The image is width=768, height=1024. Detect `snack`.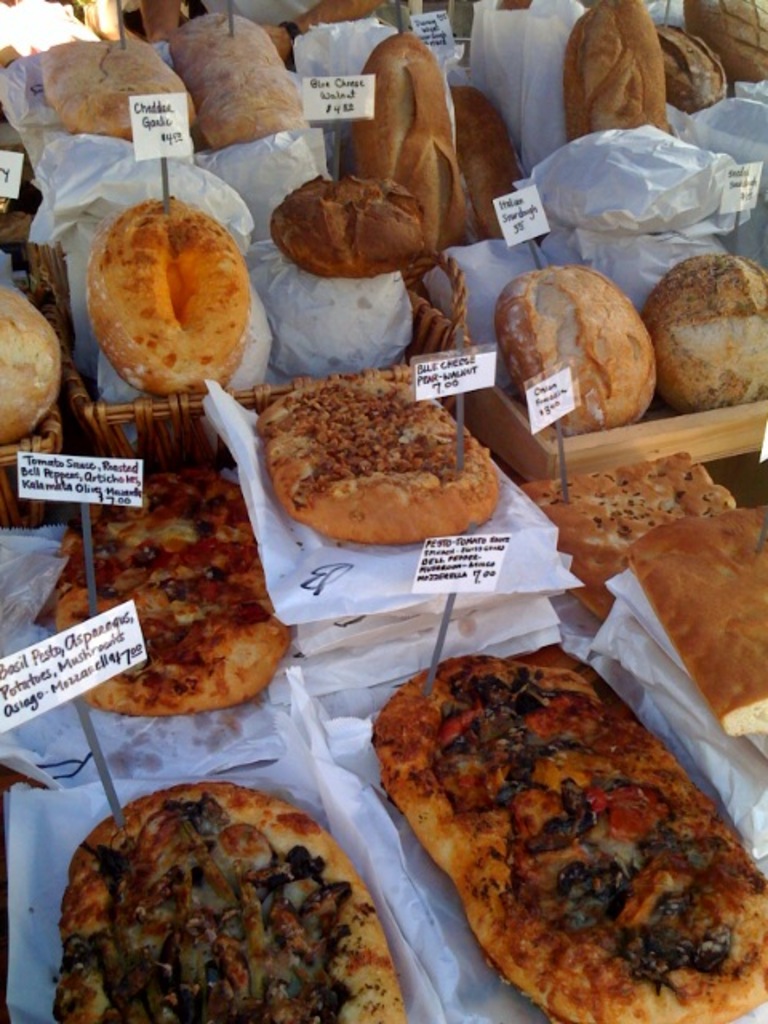
Detection: box=[174, 18, 312, 149].
